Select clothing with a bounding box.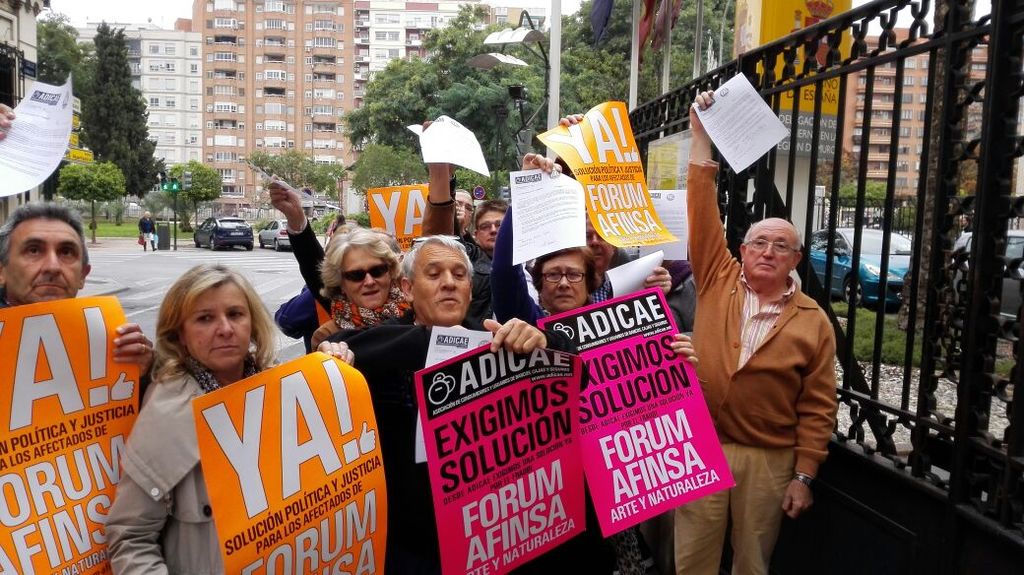
crop(139, 218, 158, 243).
